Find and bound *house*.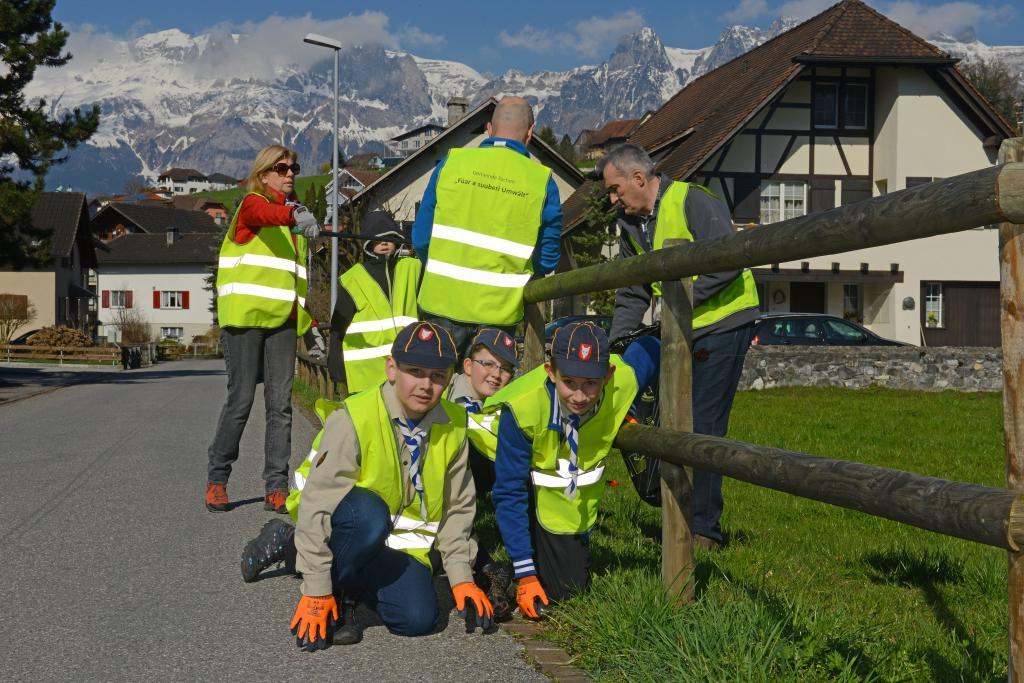
Bound: select_region(623, 0, 1020, 346).
